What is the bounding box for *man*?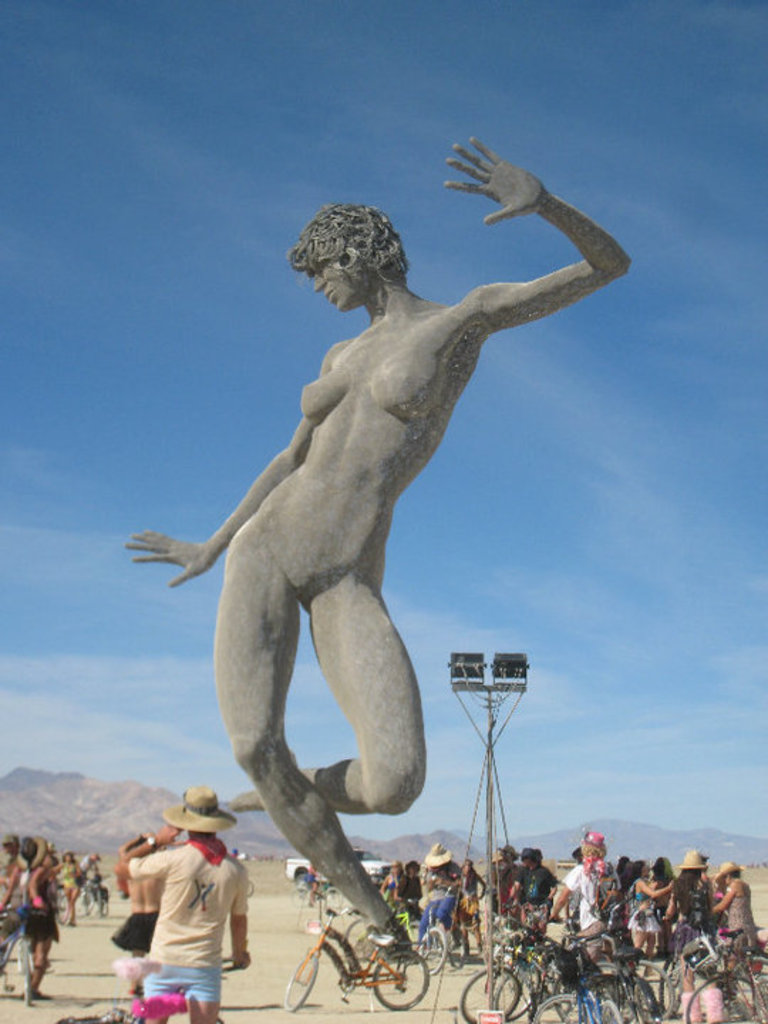
[127, 201, 629, 866].
